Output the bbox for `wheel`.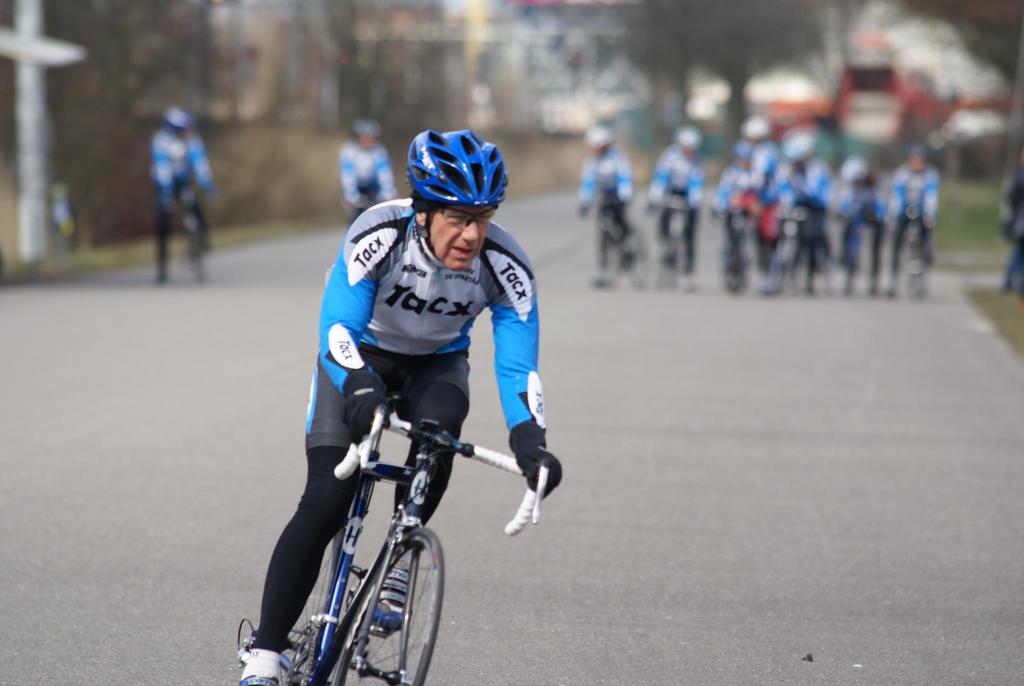
{"x1": 262, "y1": 525, "x2": 348, "y2": 685}.
